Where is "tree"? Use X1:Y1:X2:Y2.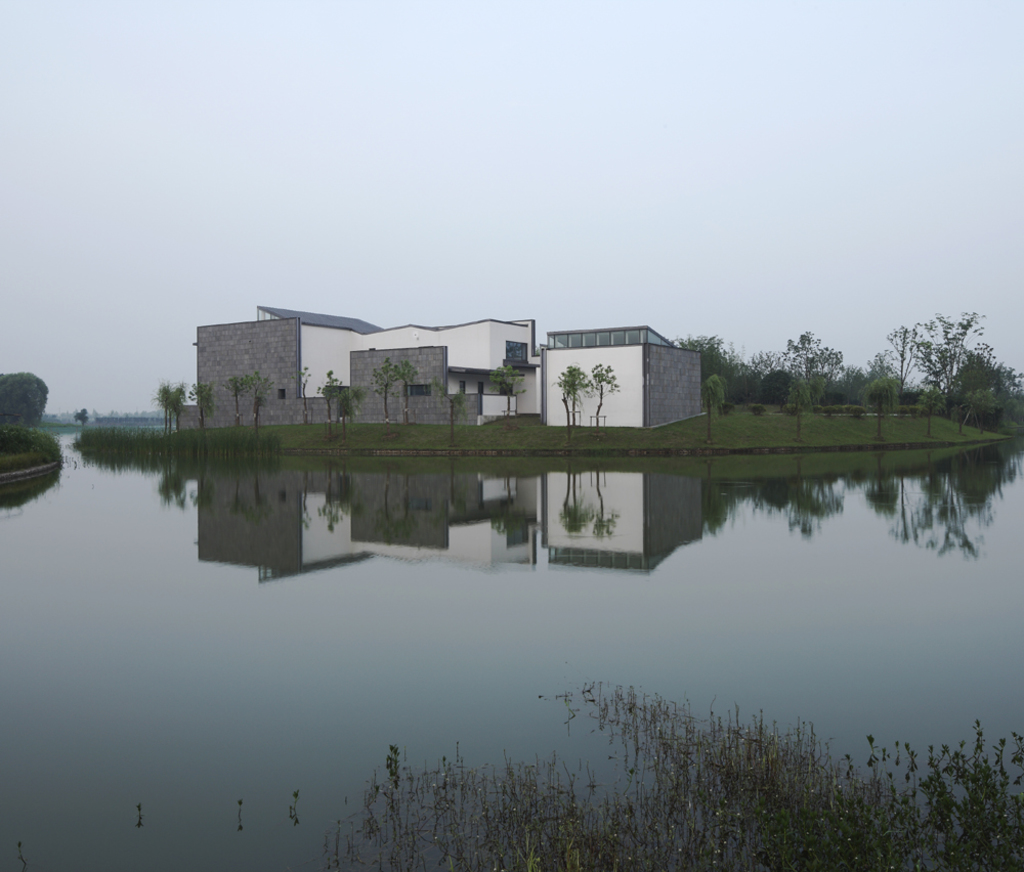
186:383:211:430.
